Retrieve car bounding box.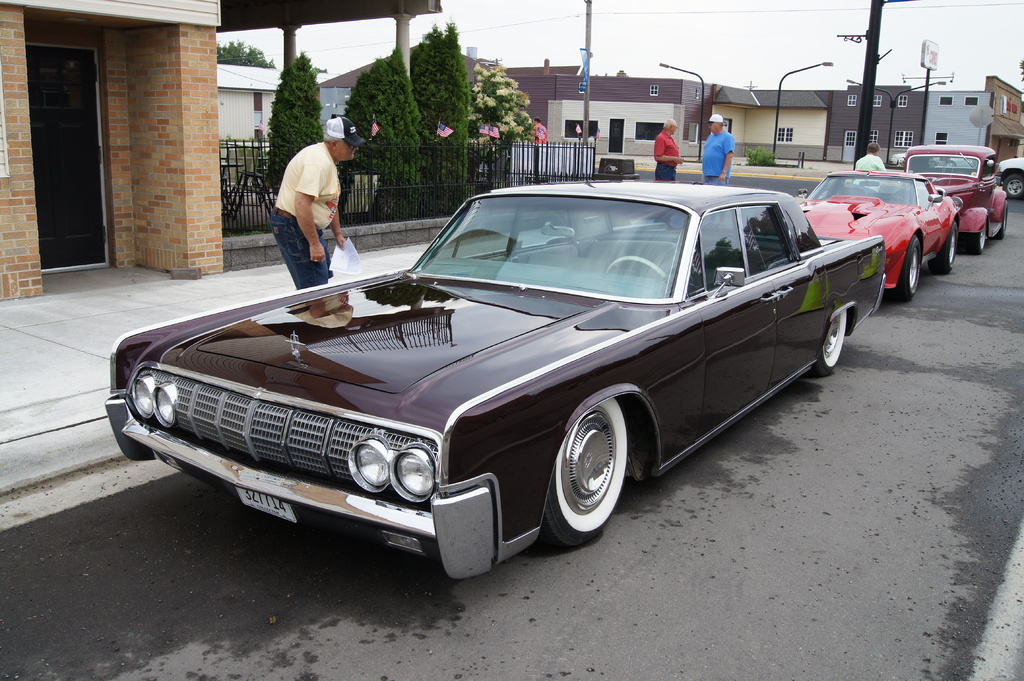
Bounding box: 1002,157,1023,202.
